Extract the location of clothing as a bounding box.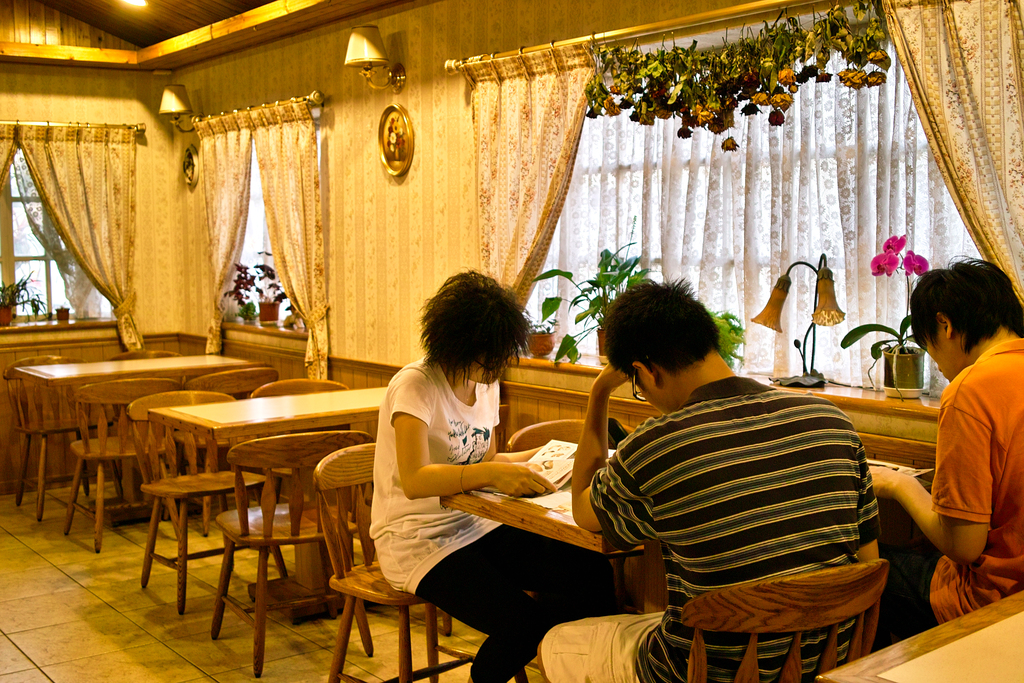
564/324/908/666.
